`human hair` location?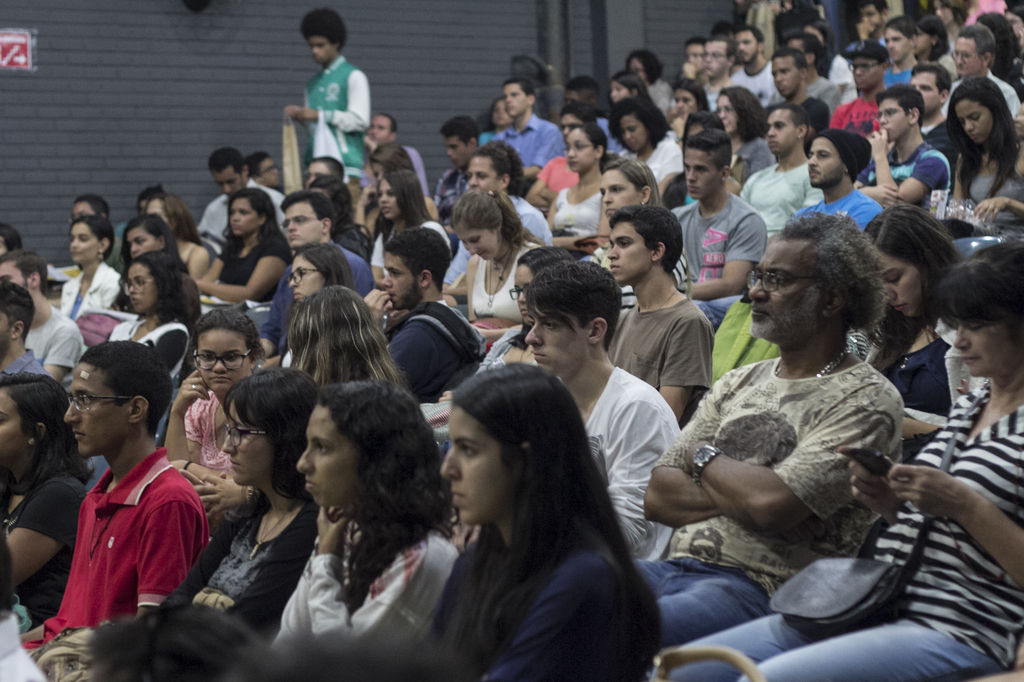
80, 340, 173, 436
